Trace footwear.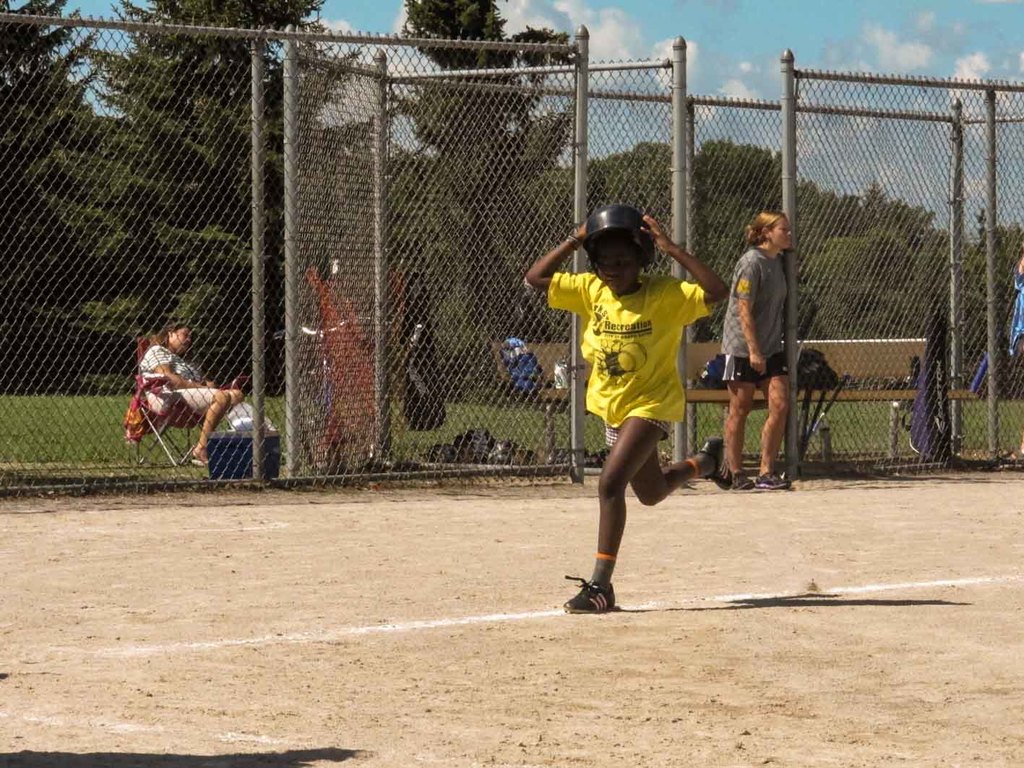
Traced to locate(753, 479, 785, 488).
